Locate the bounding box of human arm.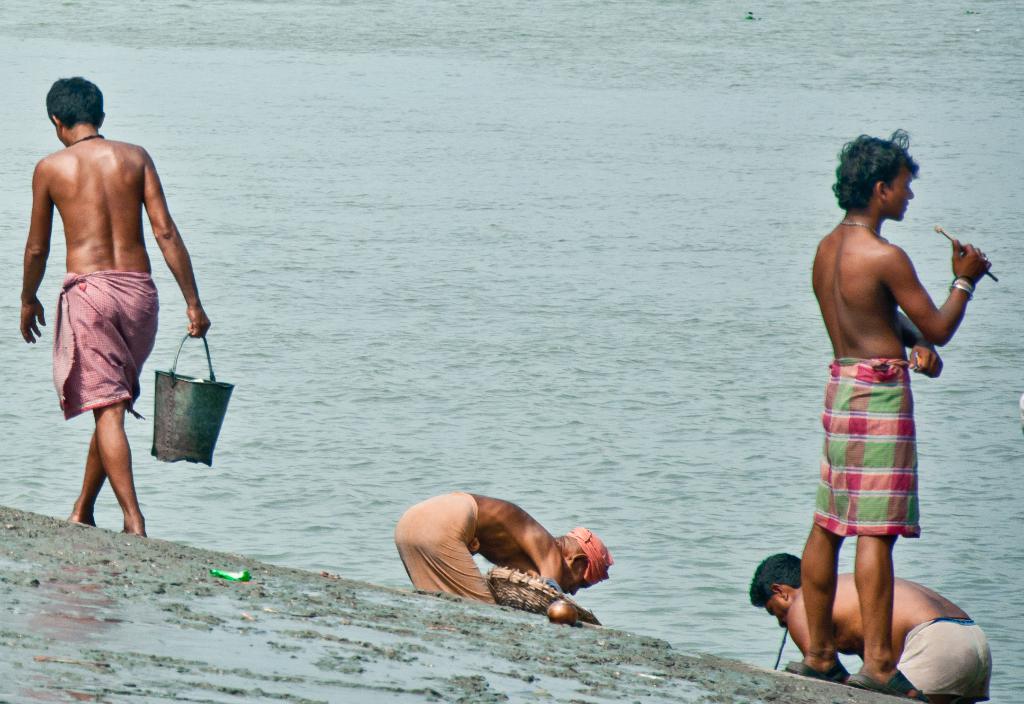
Bounding box: (928, 237, 996, 360).
